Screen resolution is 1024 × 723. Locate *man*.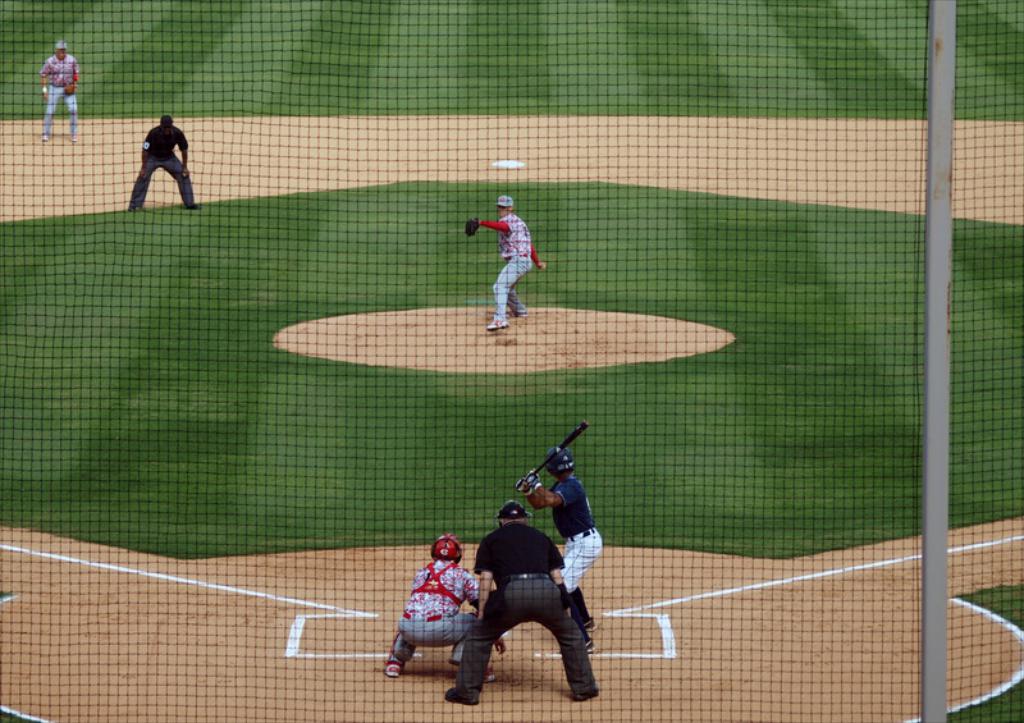
(40, 42, 87, 142).
